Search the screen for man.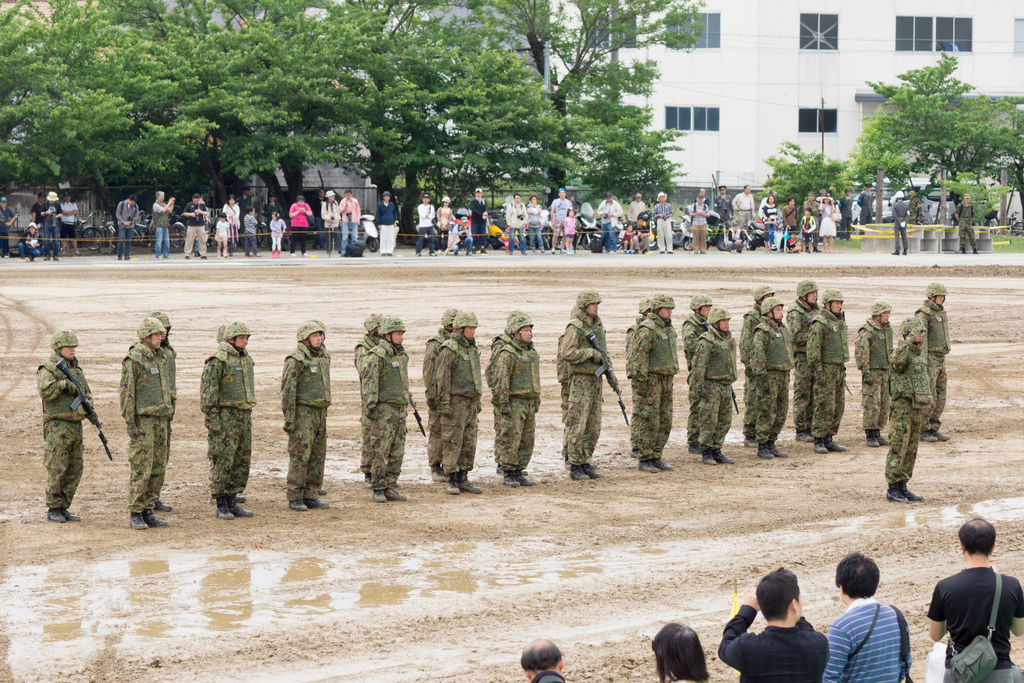
Found at Rect(488, 312, 515, 395).
